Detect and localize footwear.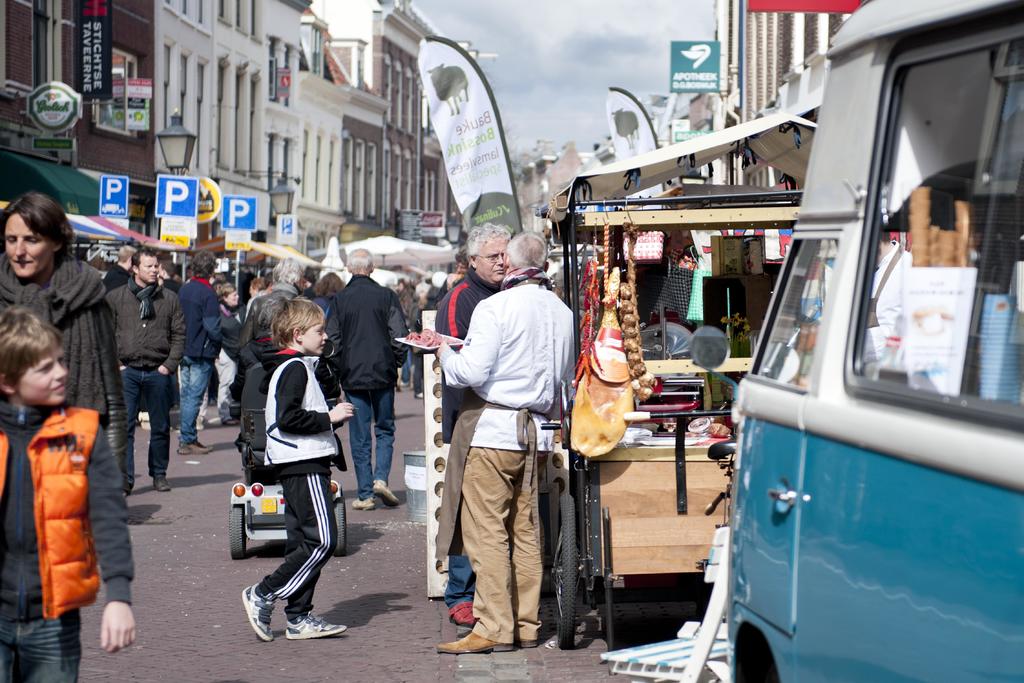
Localized at detection(431, 629, 516, 656).
